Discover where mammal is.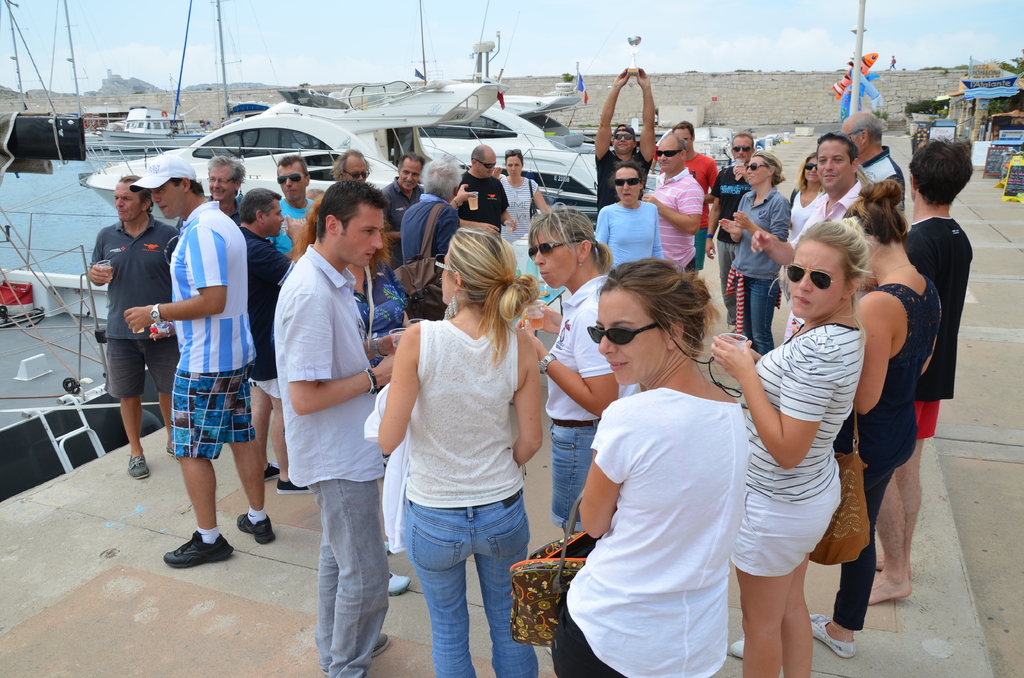
Discovered at left=735, top=177, right=948, bottom=663.
